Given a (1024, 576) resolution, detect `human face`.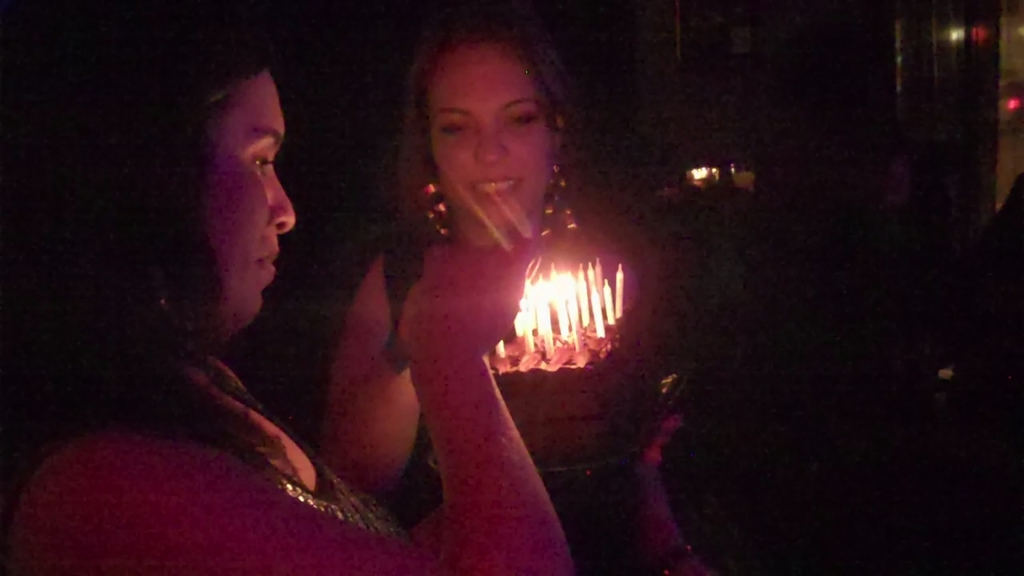
crop(177, 49, 294, 323).
